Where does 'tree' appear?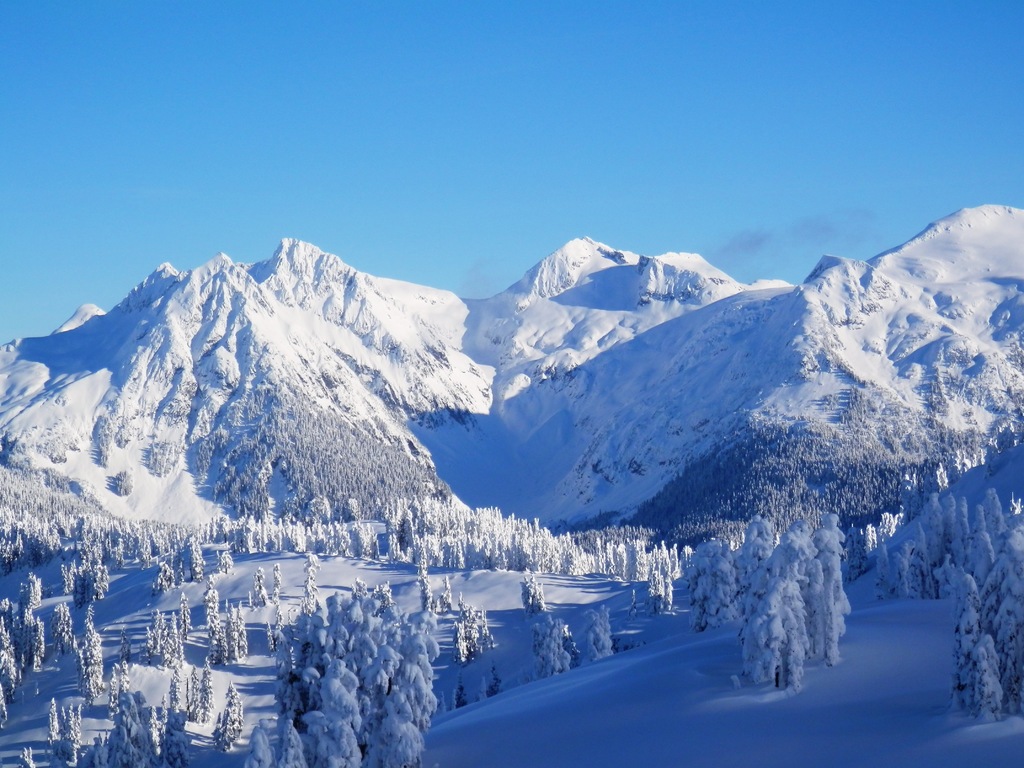
Appears at 723/508/774/610.
